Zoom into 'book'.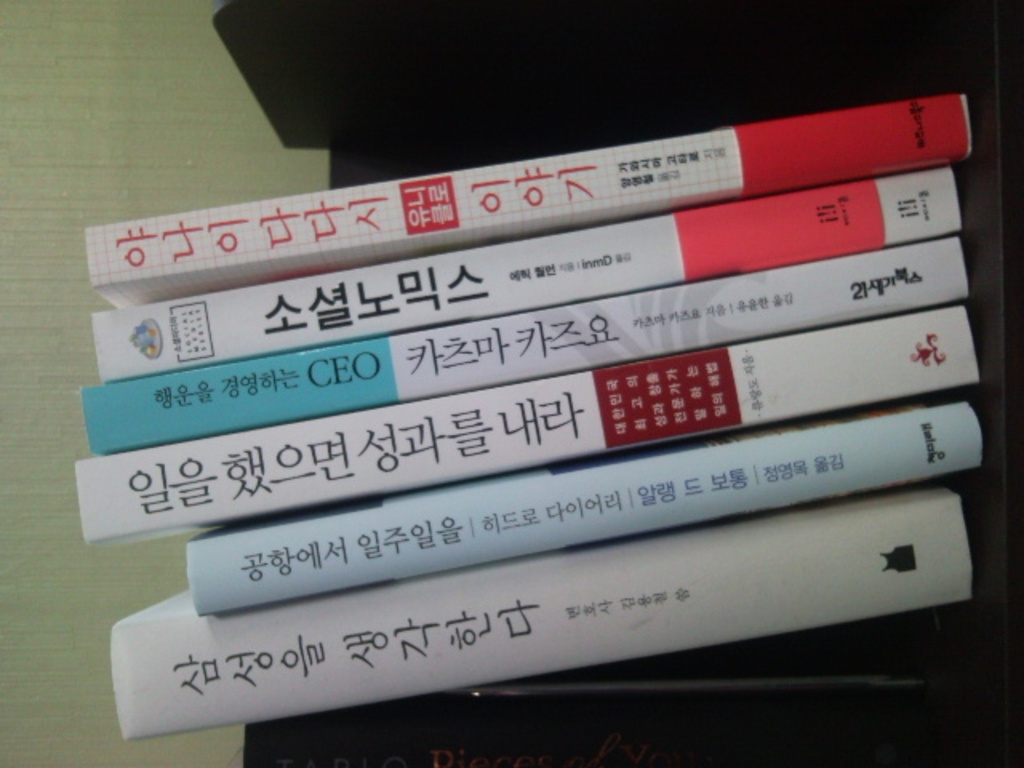
Zoom target: box=[85, 91, 973, 315].
